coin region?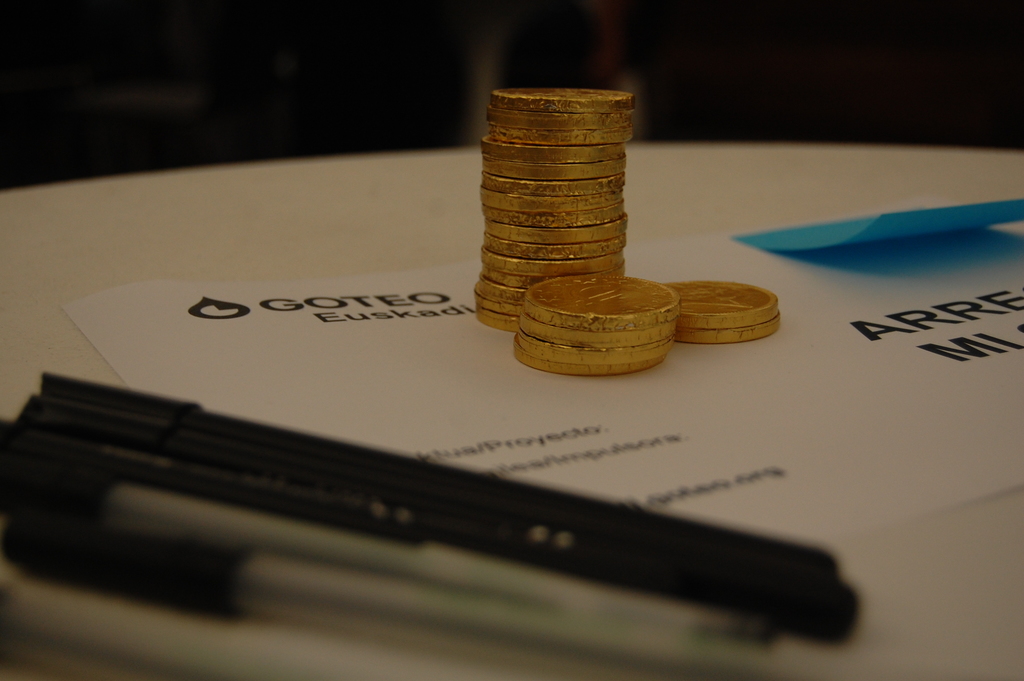
rect(463, 270, 530, 300)
